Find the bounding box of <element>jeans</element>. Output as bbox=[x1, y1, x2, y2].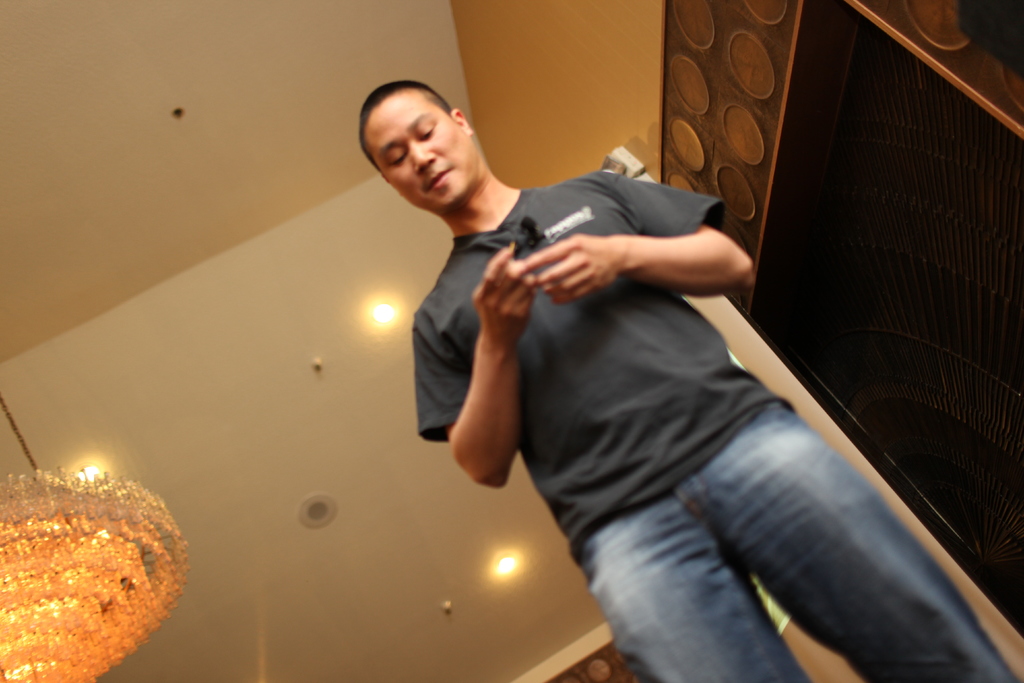
bbox=[514, 361, 920, 682].
